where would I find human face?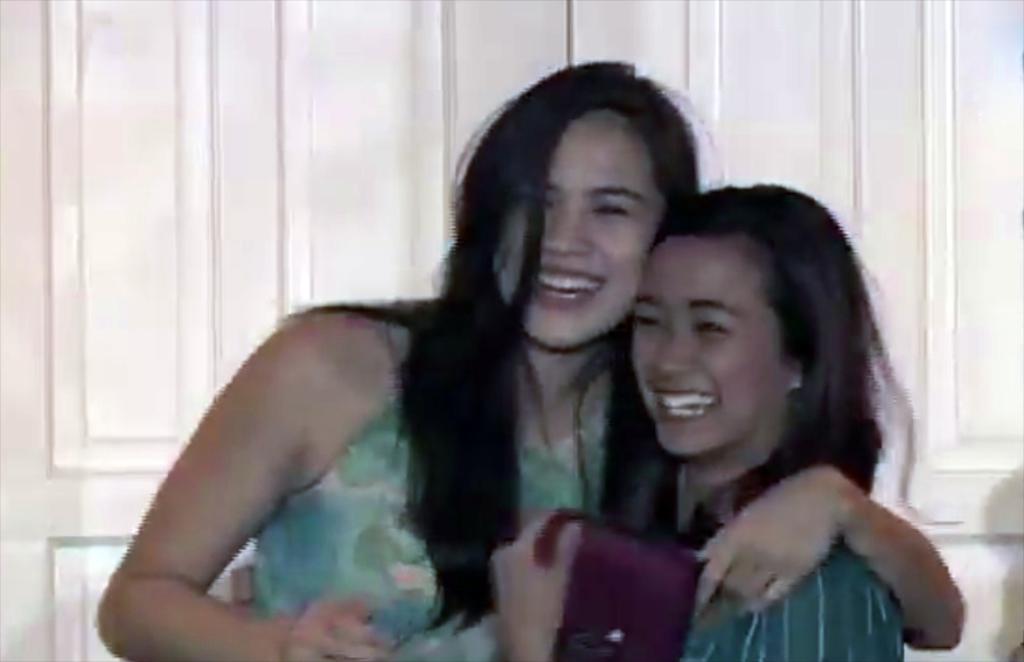
At left=495, top=104, right=667, bottom=350.
